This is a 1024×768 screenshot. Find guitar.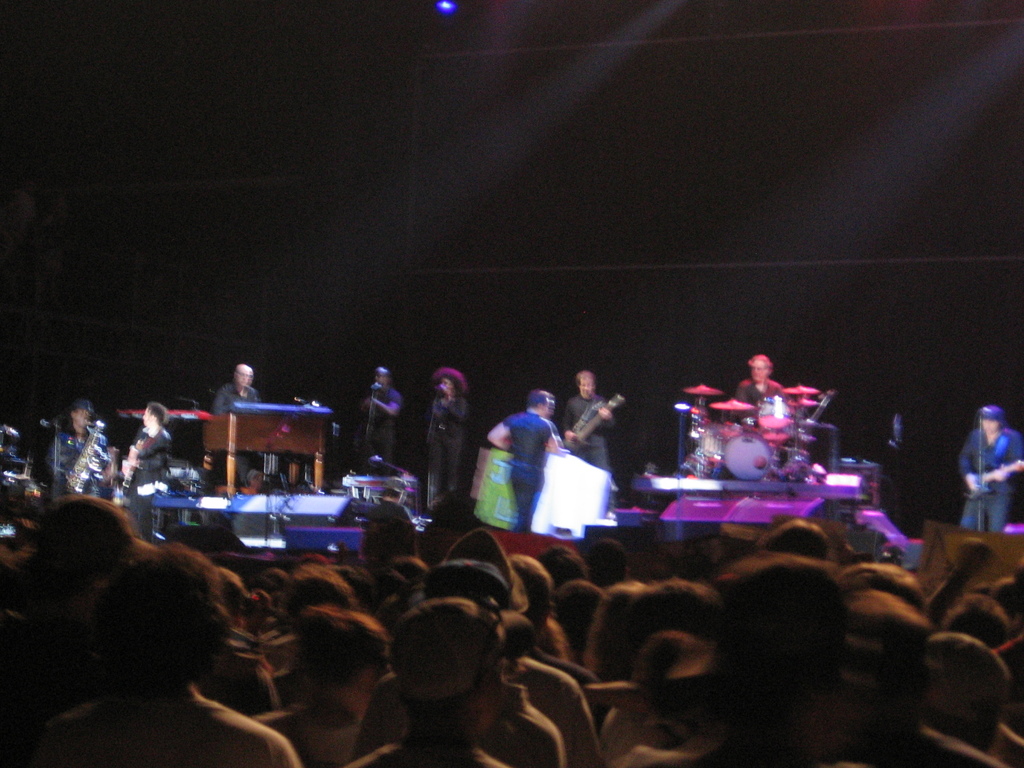
Bounding box: box=[961, 454, 1023, 503].
